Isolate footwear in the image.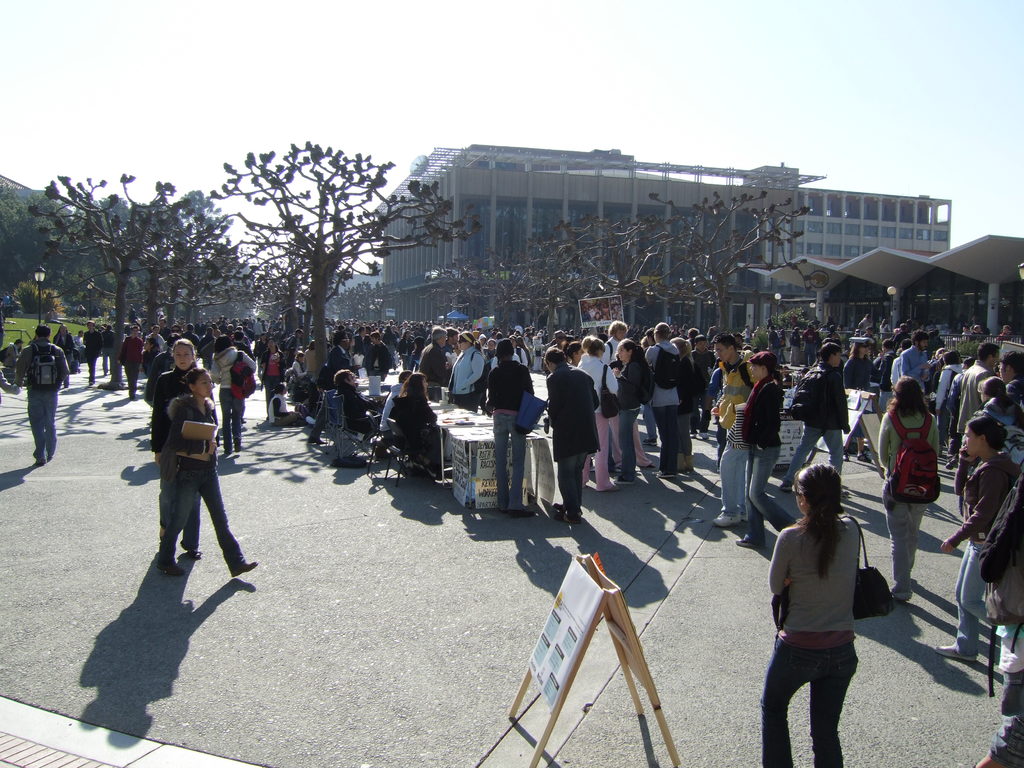
Isolated region: rect(643, 440, 657, 447).
